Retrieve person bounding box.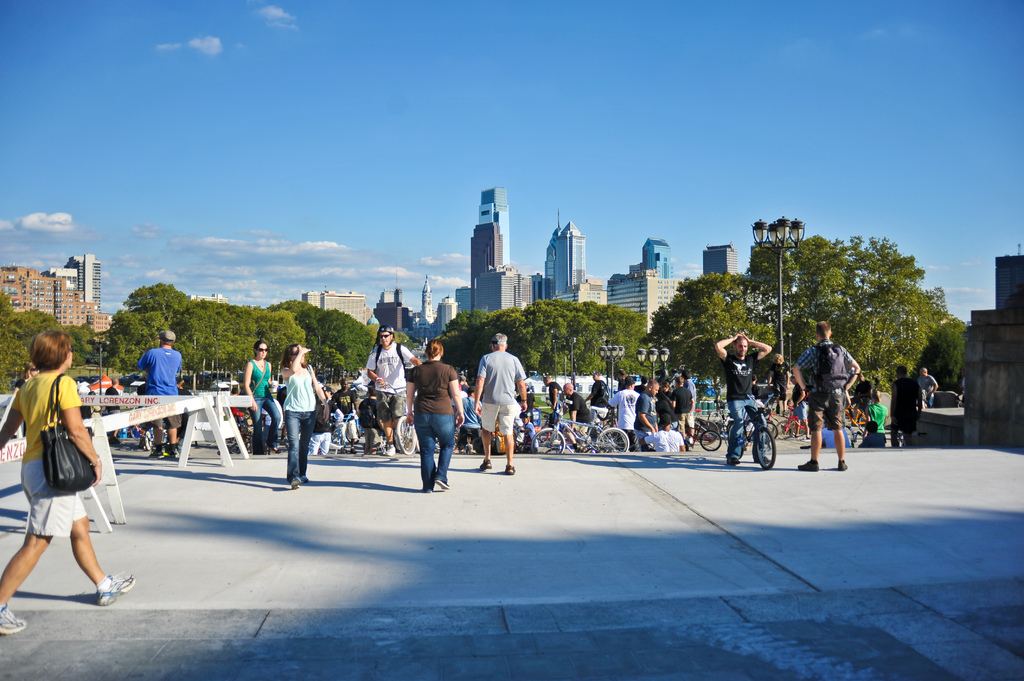
Bounding box: <box>136,328,180,464</box>.
